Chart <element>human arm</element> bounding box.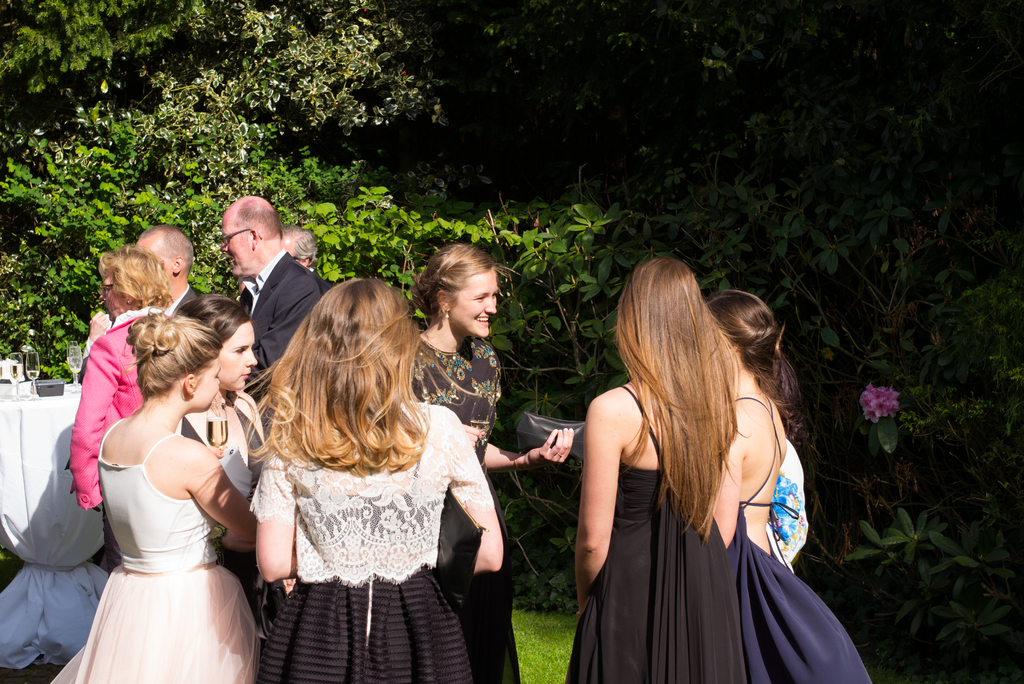
Charted: 65/325/122/525.
